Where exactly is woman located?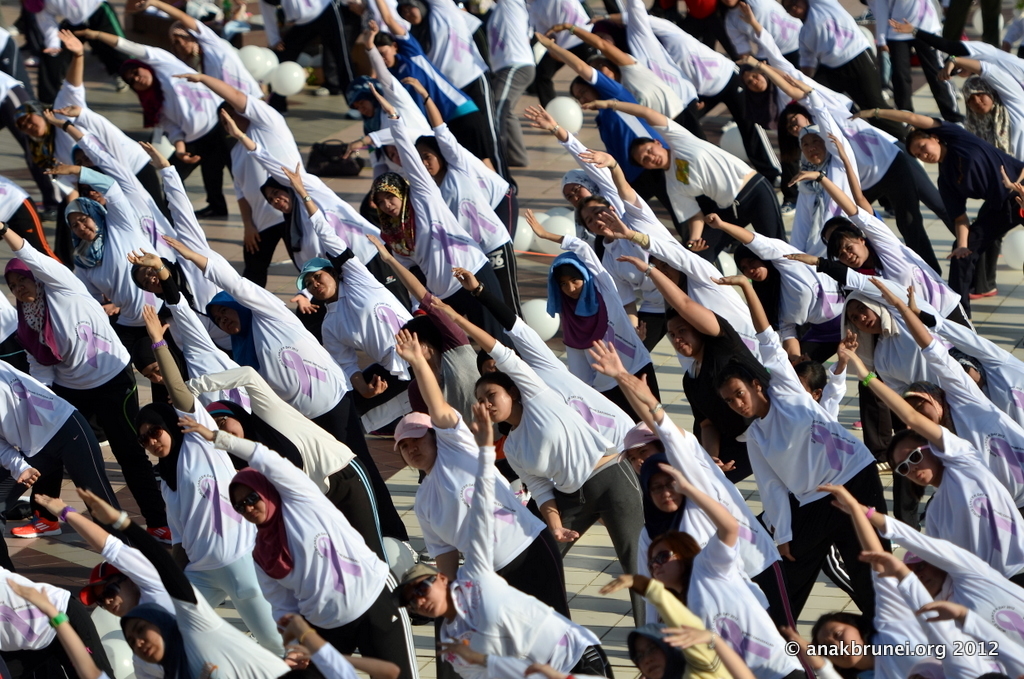
Its bounding box is (406,87,546,343).
